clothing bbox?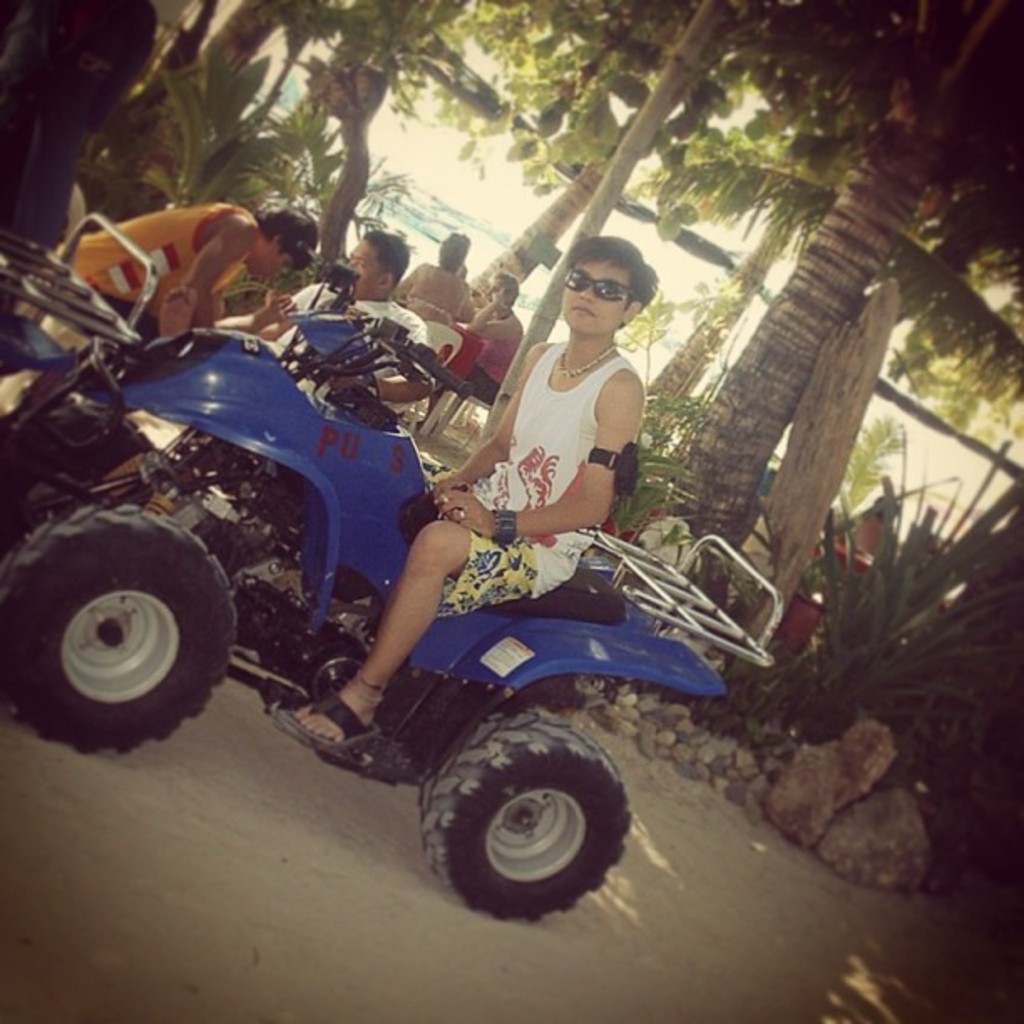
locate(428, 306, 648, 559)
